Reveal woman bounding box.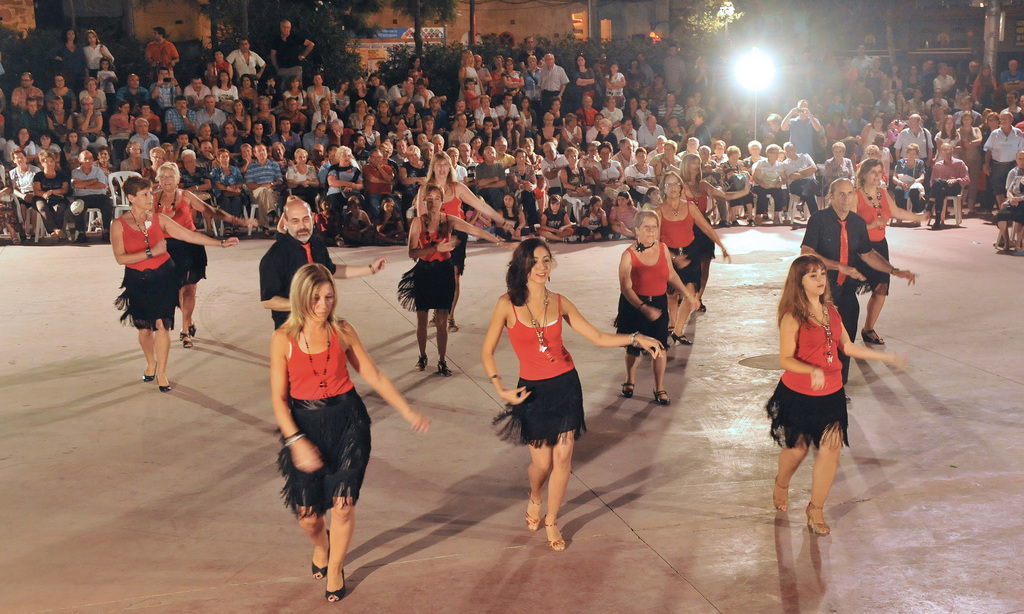
Revealed: region(824, 143, 856, 182).
